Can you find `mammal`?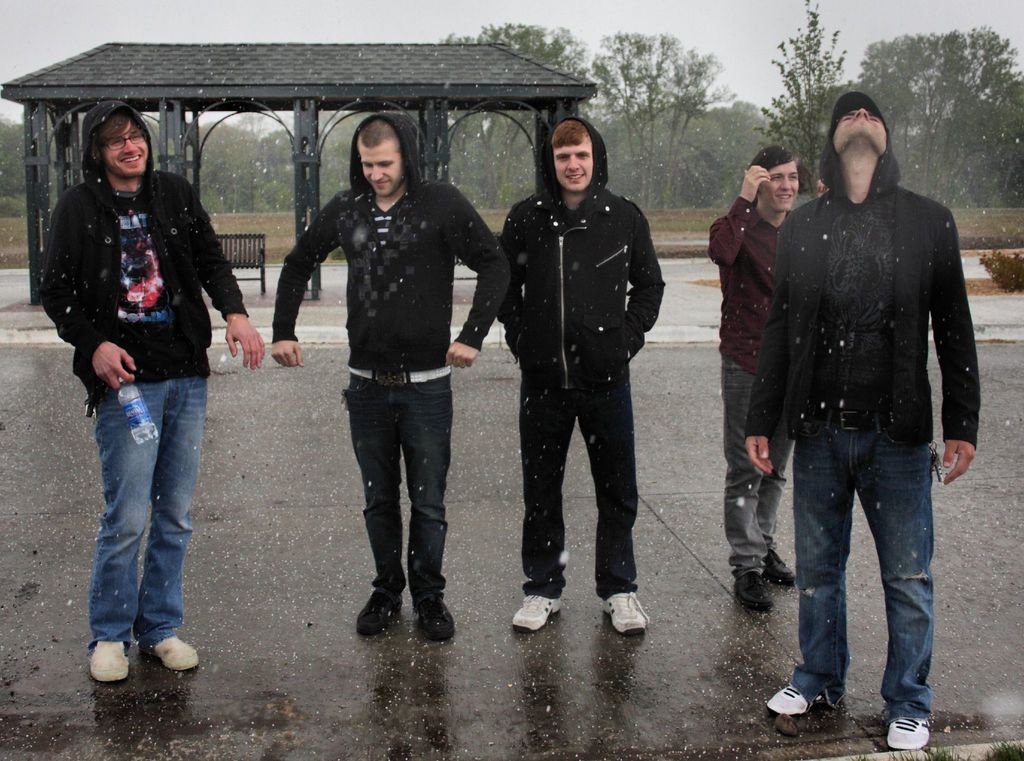
Yes, bounding box: 499/110/665/632.
